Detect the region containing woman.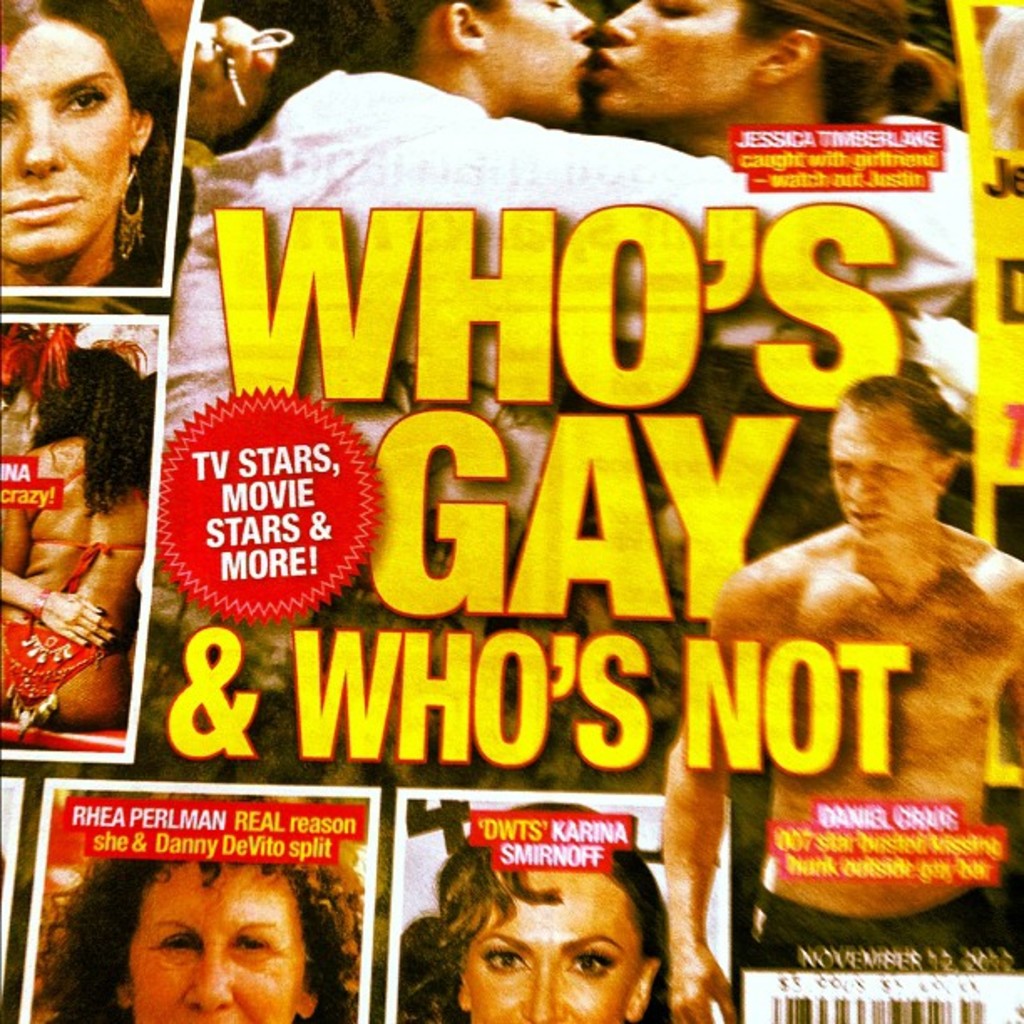
0, 0, 182, 296.
